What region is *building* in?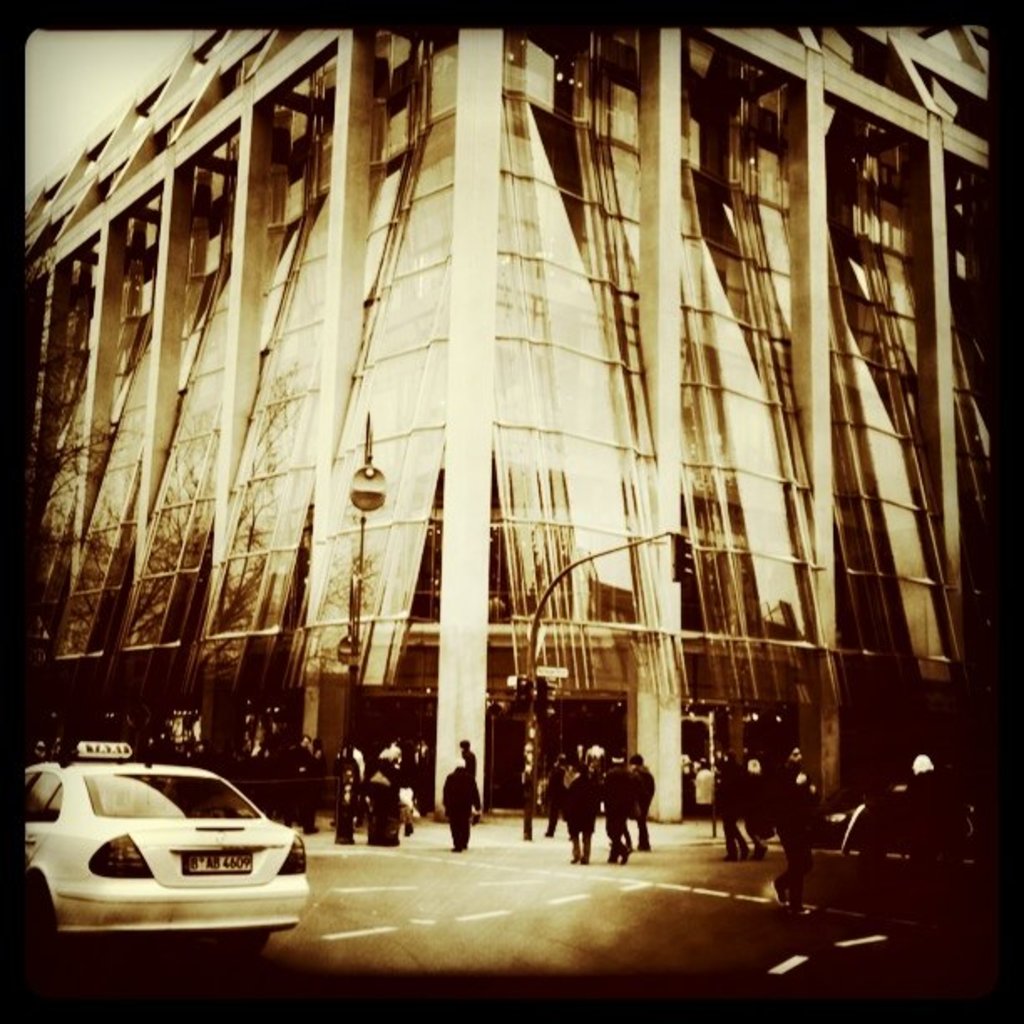
left=0, top=2, right=1009, bottom=853.
